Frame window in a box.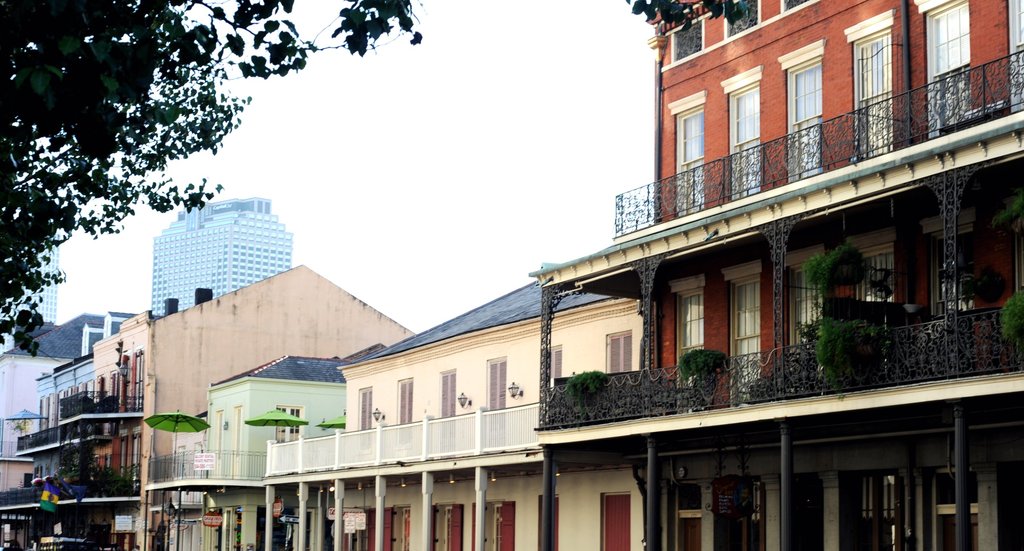
bbox=[855, 251, 897, 301].
